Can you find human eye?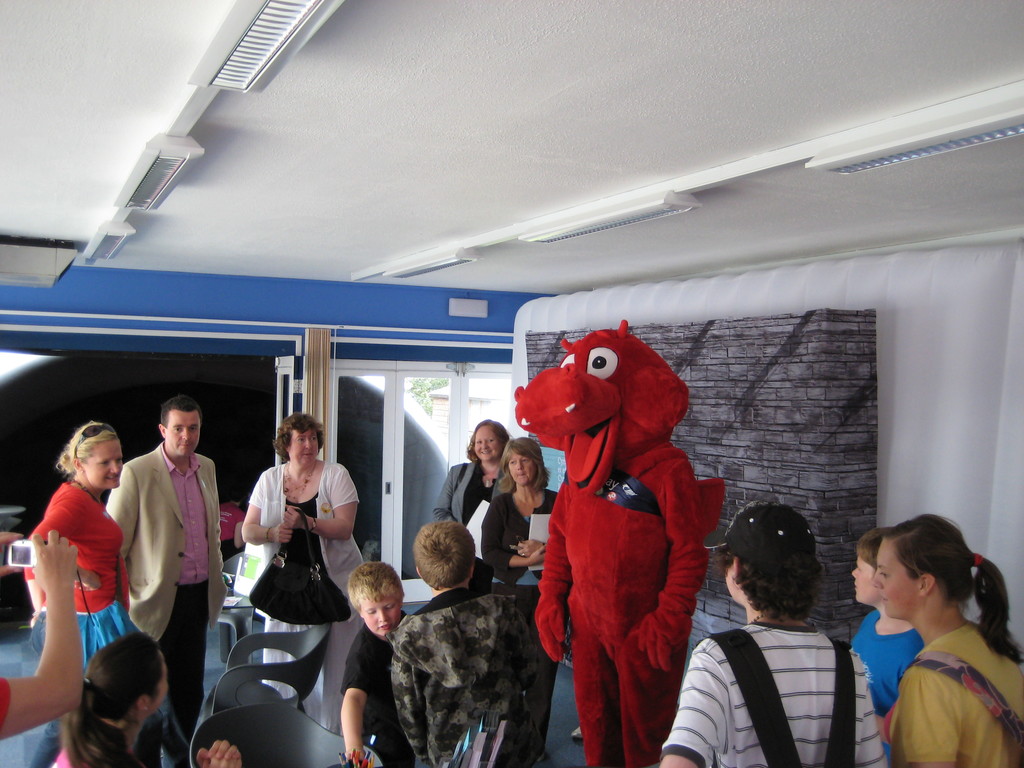
Yes, bounding box: box=[488, 437, 493, 444].
